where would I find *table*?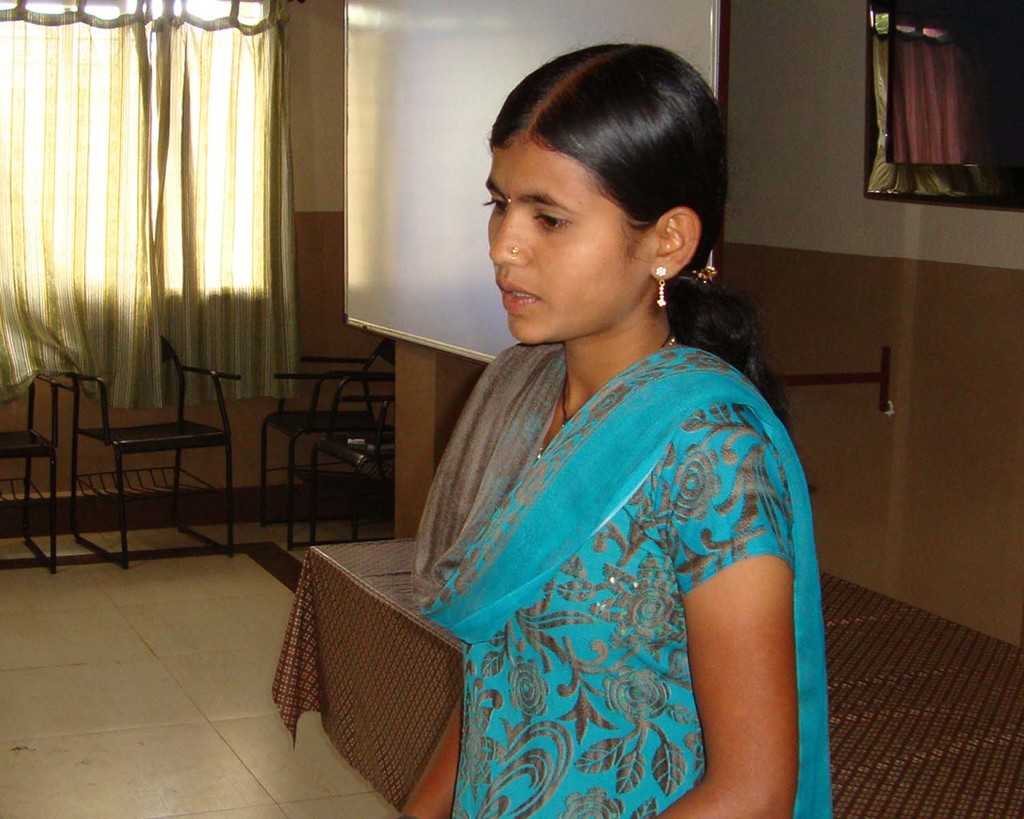
At 272 537 1023 818.
